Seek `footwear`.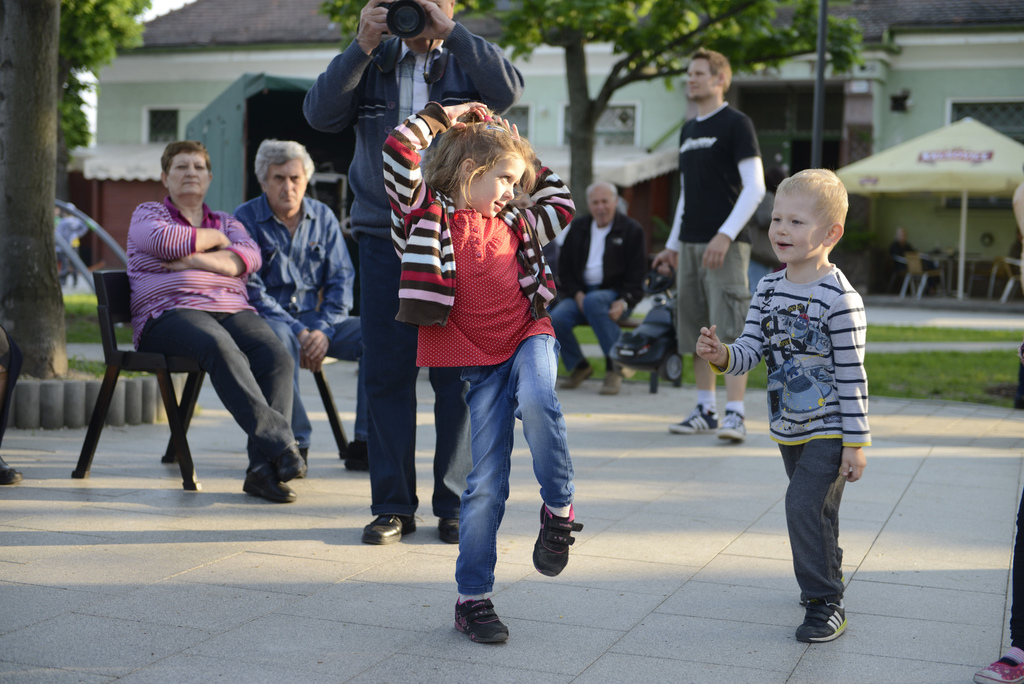
[436, 516, 460, 544].
